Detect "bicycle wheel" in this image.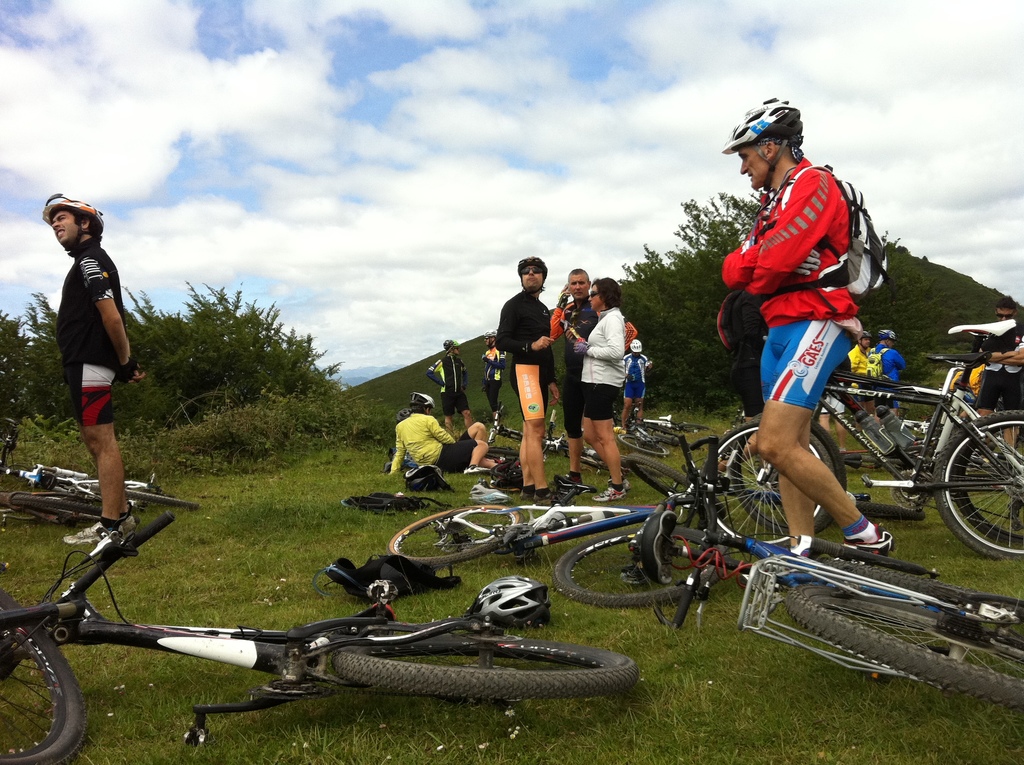
Detection: <bbox>651, 433, 679, 444</bbox>.
